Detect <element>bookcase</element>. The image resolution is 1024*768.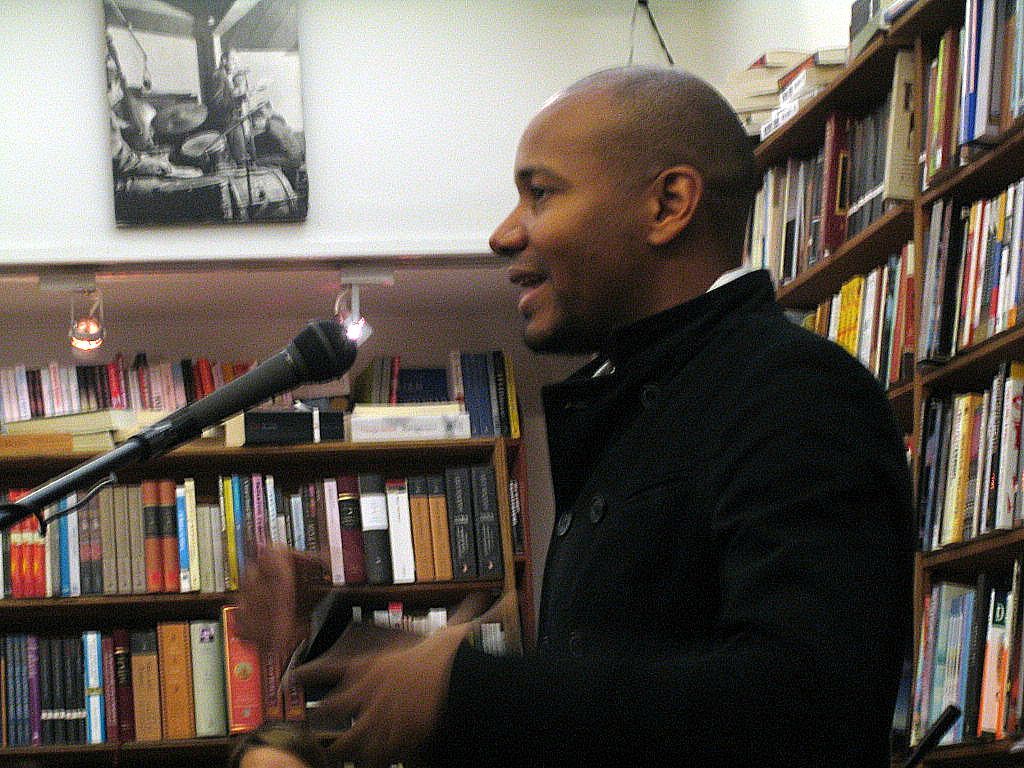
(0,0,1023,767).
